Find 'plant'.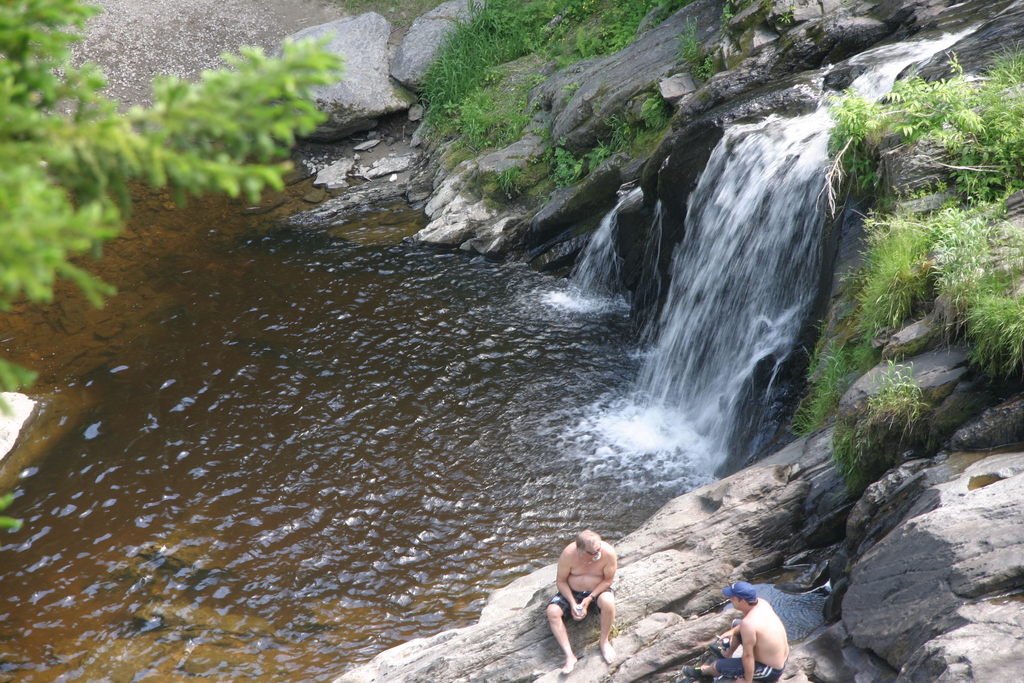
<bbox>957, 37, 1023, 218</bbox>.
